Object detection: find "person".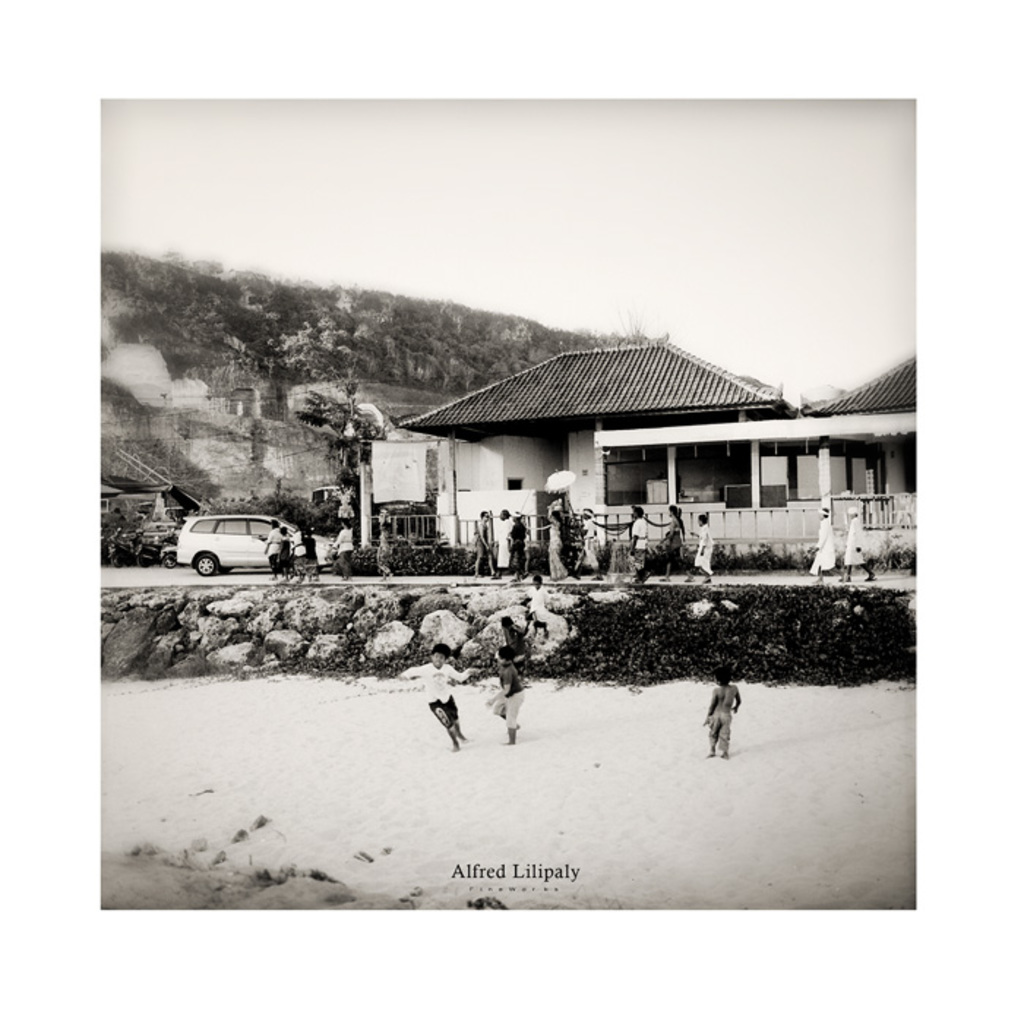
bbox(260, 521, 282, 571).
